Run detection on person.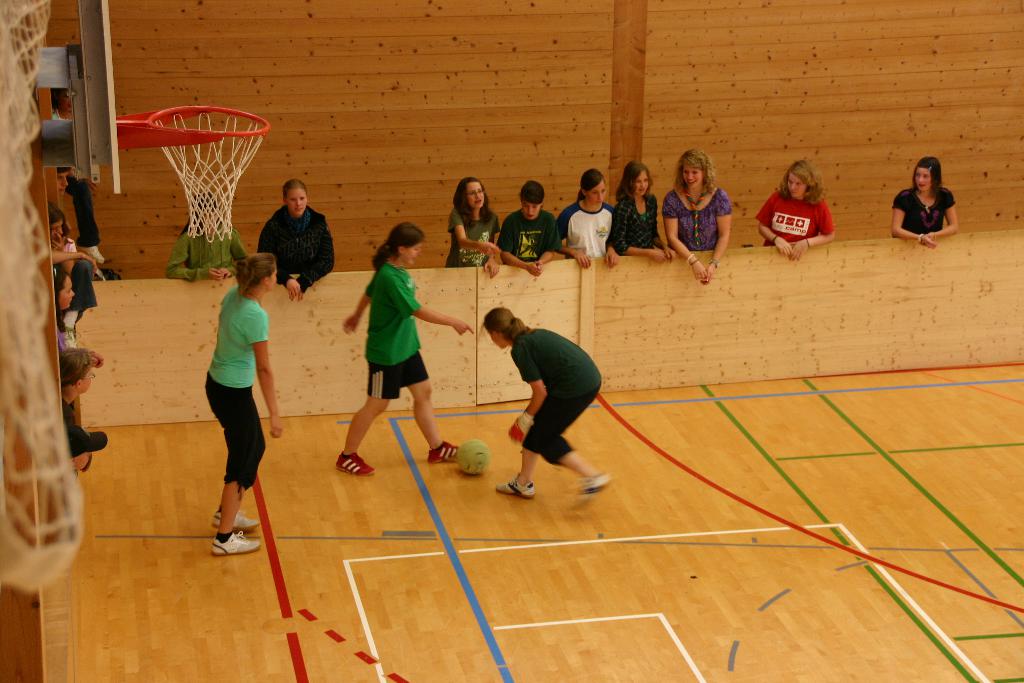
Result: {"left": 339, "top": 217, "right": 473, "bottom": 492}.
